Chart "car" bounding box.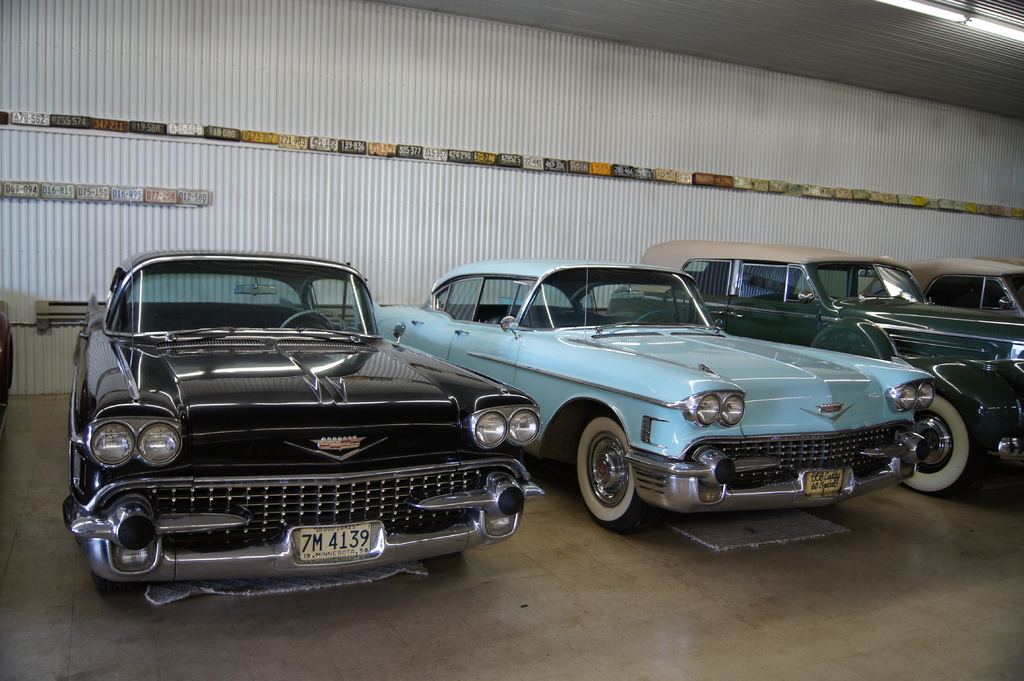
Charted: (left=63, top=246, right=544, bottom=595).
